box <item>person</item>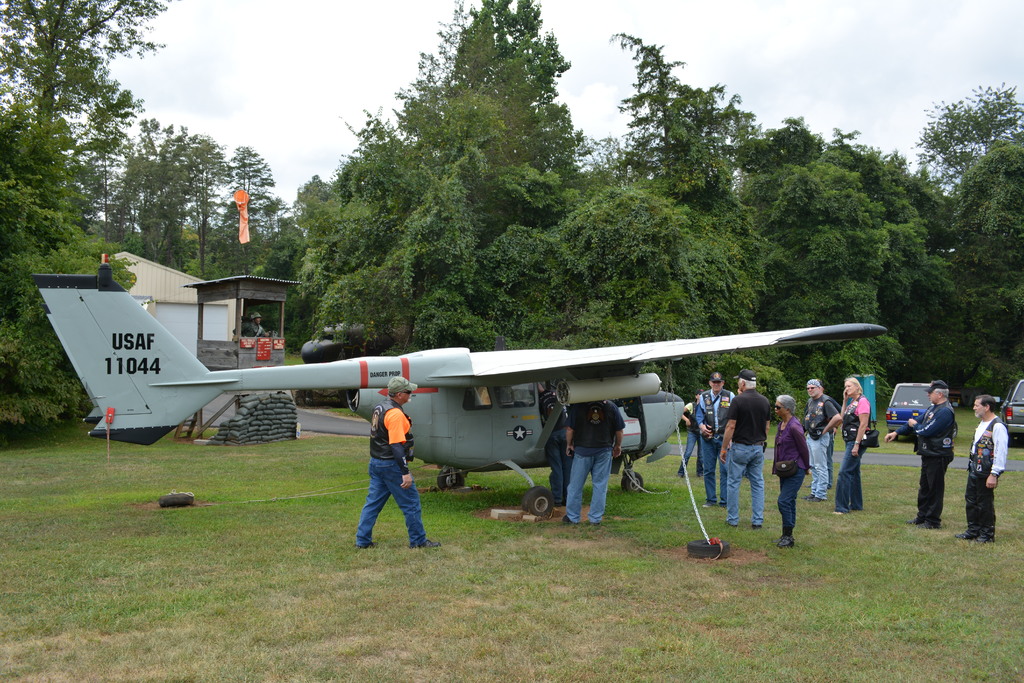
[left=957, top=395, right=1010, bottom=543]
